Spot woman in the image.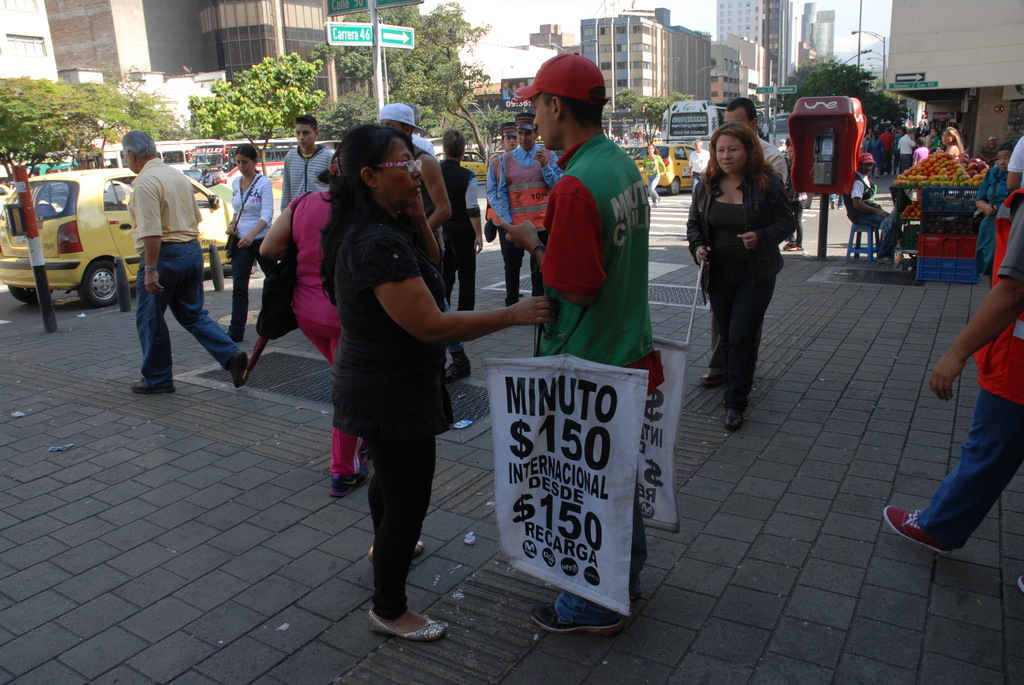
woman found at 637:144:666:208.
